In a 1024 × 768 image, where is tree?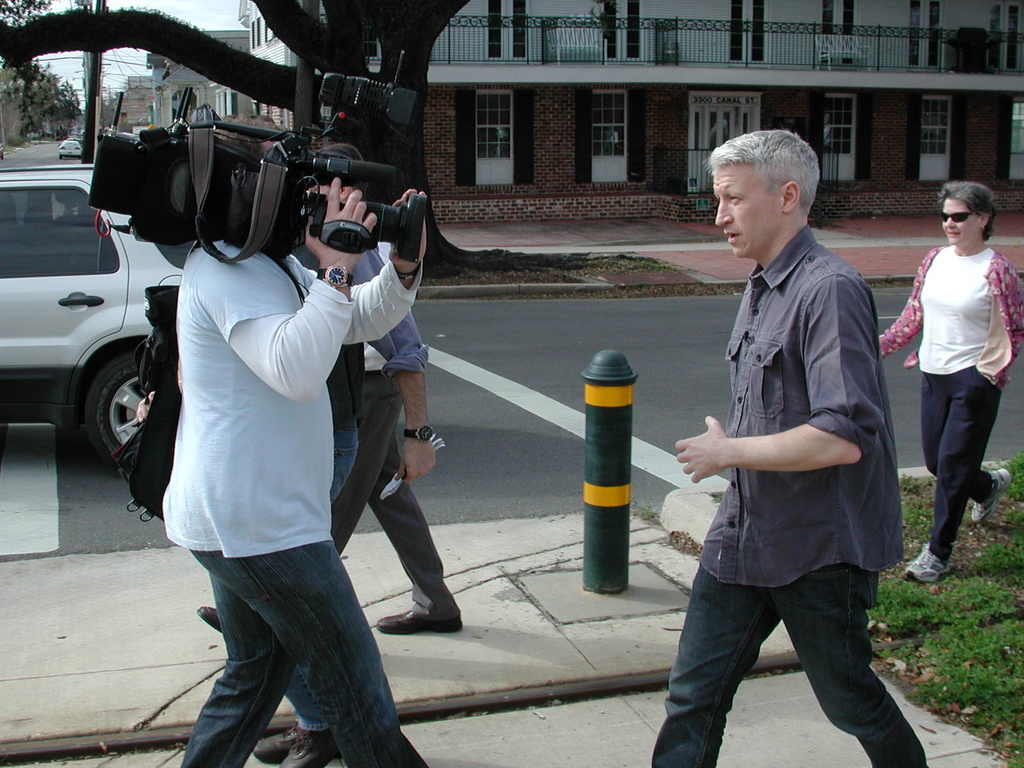
[0,0,595,274].
